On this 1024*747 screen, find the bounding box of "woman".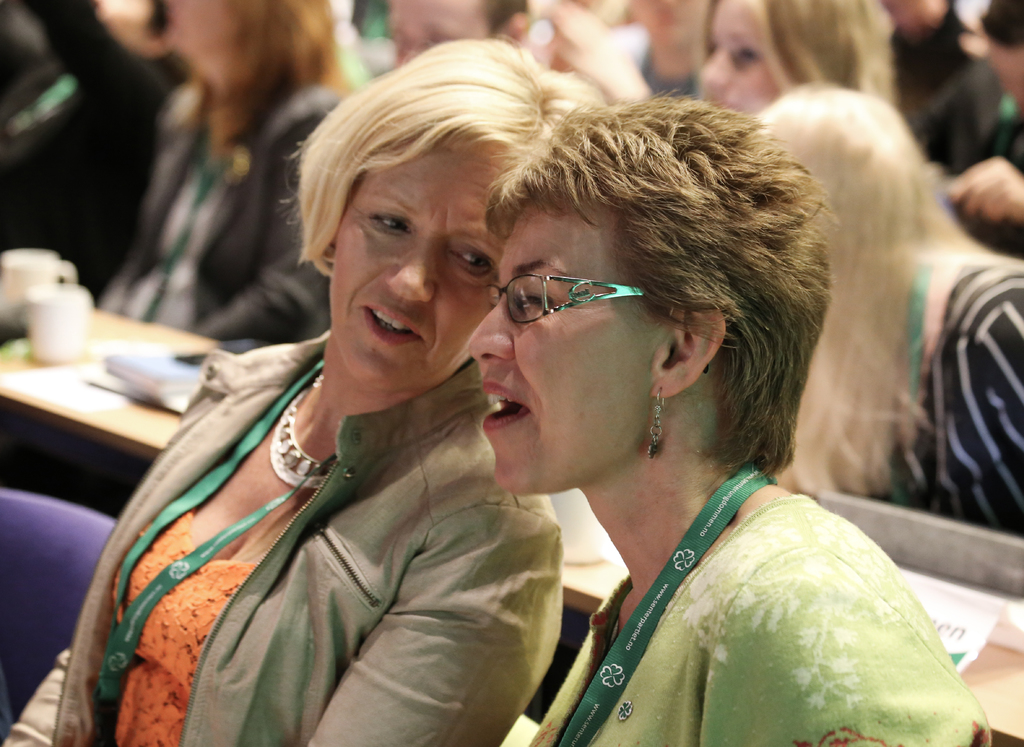
Bounding box: Rect(760, 83, 1023, 538).
